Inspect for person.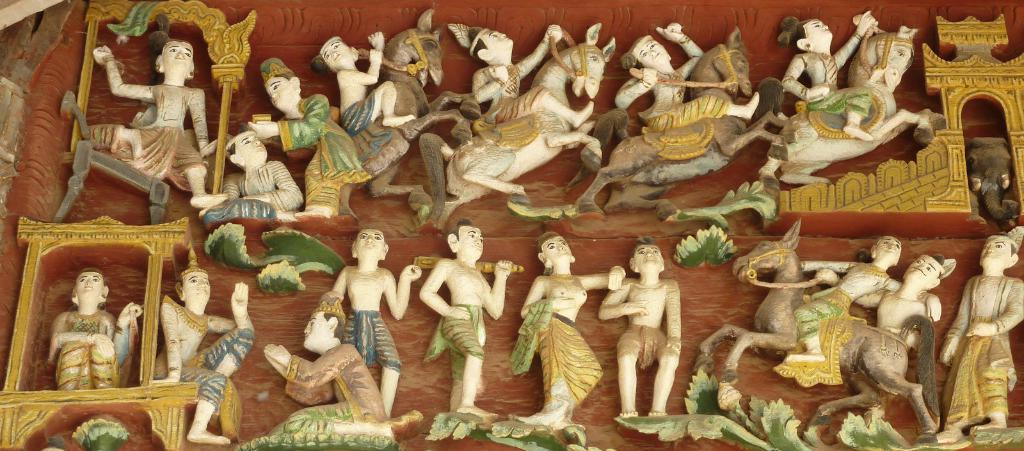
Inspection: select_region(46, 265, 126, 388).
